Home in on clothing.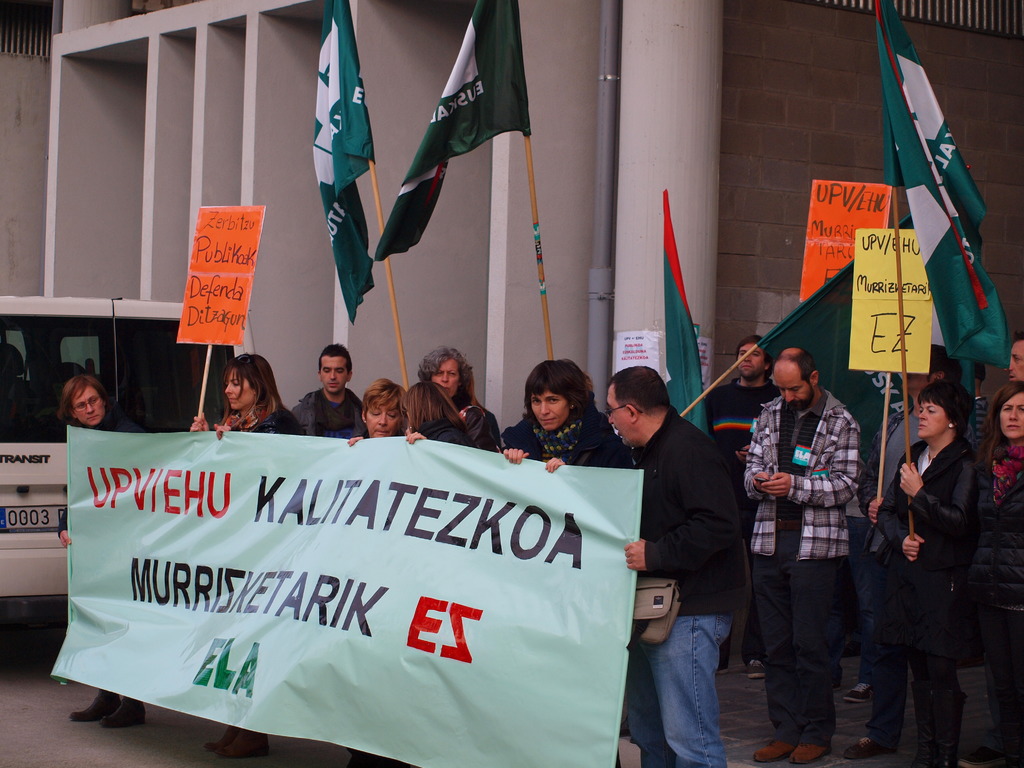
Homed in at Rect(625, 401, 751, 766).
